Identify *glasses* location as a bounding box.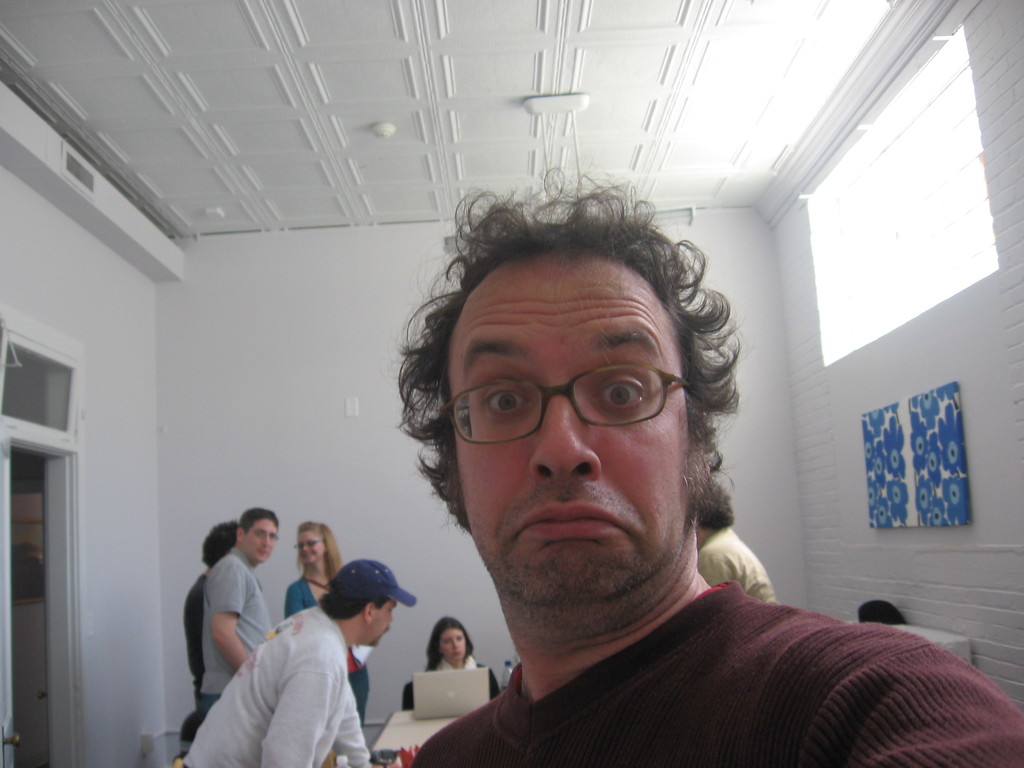
box(295, 540, 325, 548).
